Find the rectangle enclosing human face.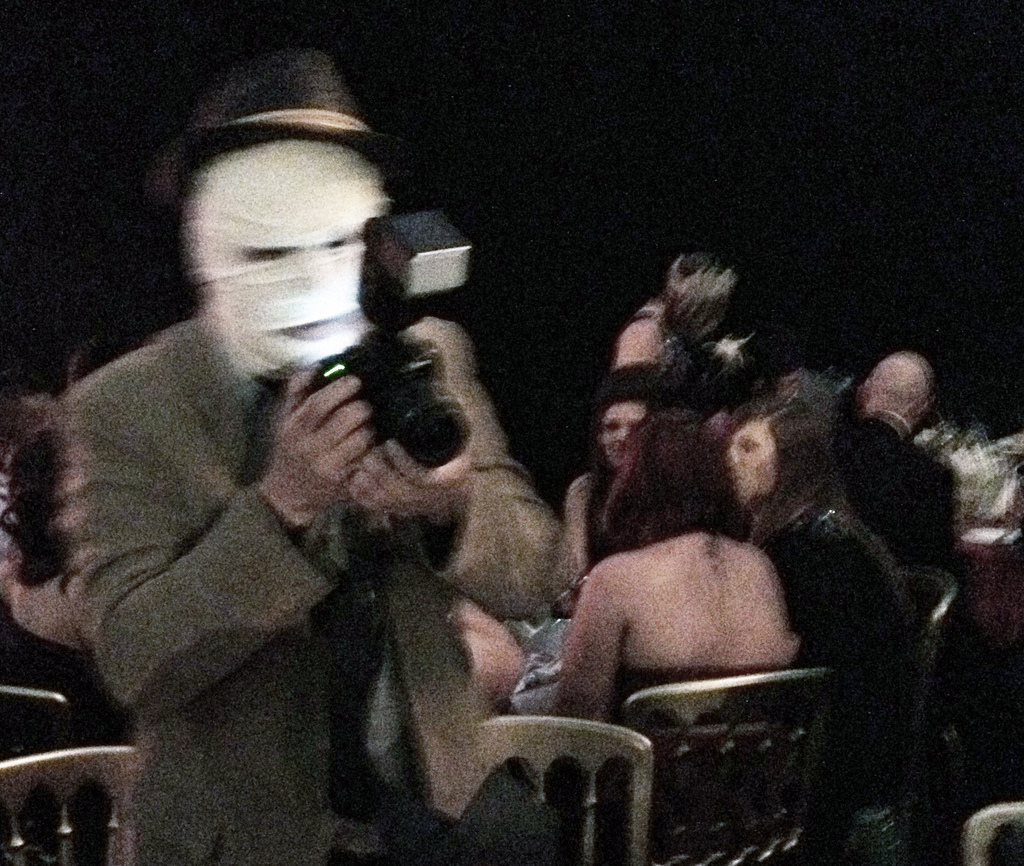
{"left": 598, "top": 404, "right": 644, "bottom": 468}.
